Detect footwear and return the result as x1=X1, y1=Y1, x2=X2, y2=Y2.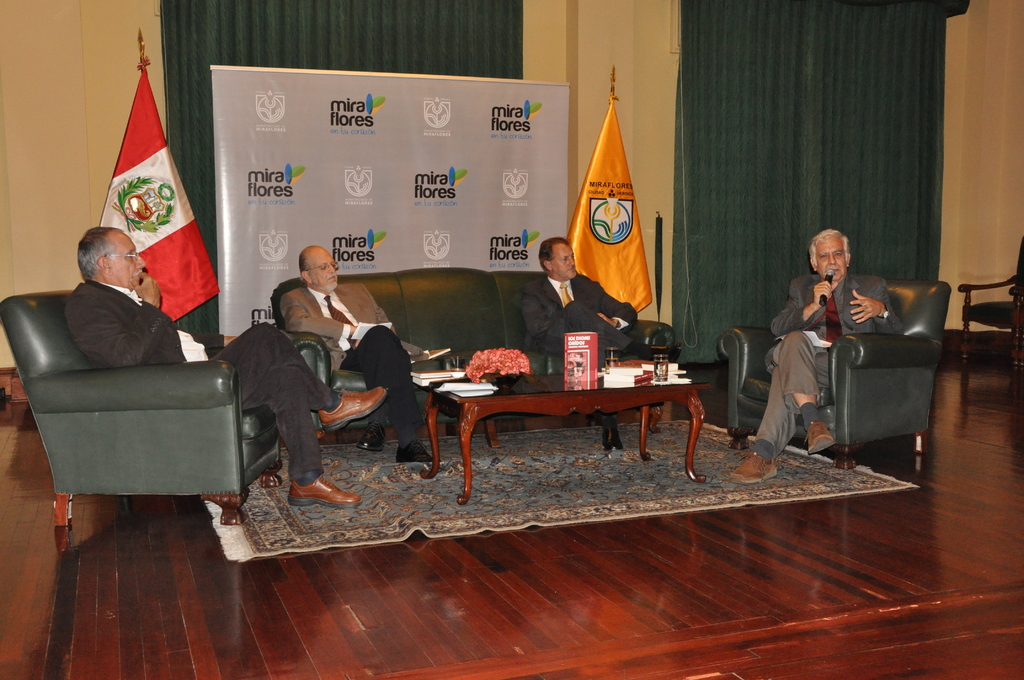
x1=728, y1=451, x2=778, y2=483.
